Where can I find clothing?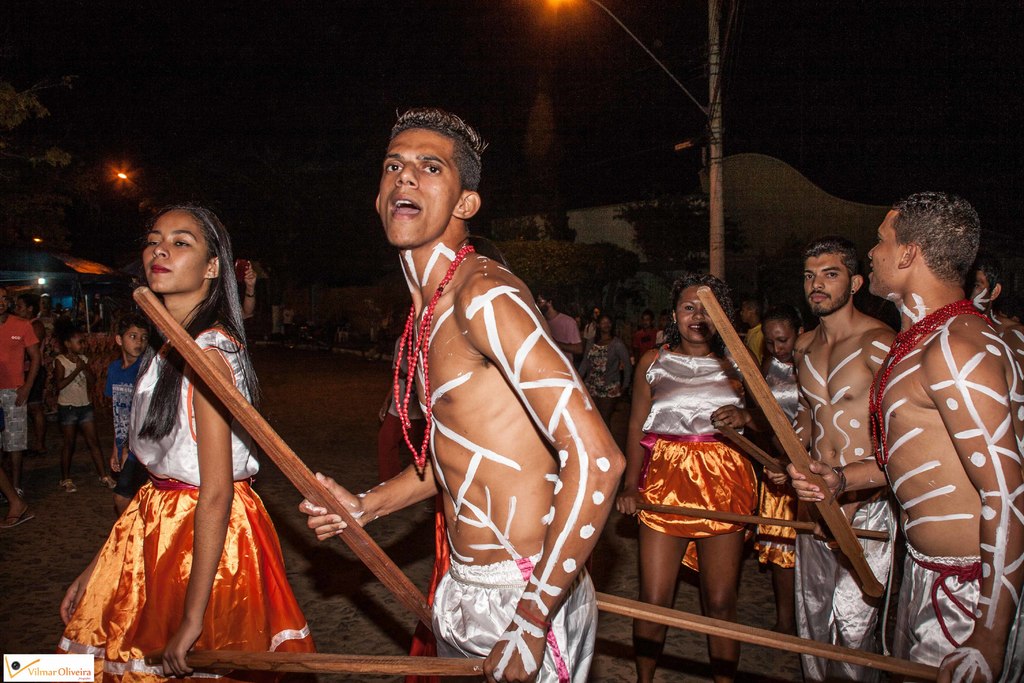
You can find it at [x1=758, y1=354, x2=796, y2=570].
